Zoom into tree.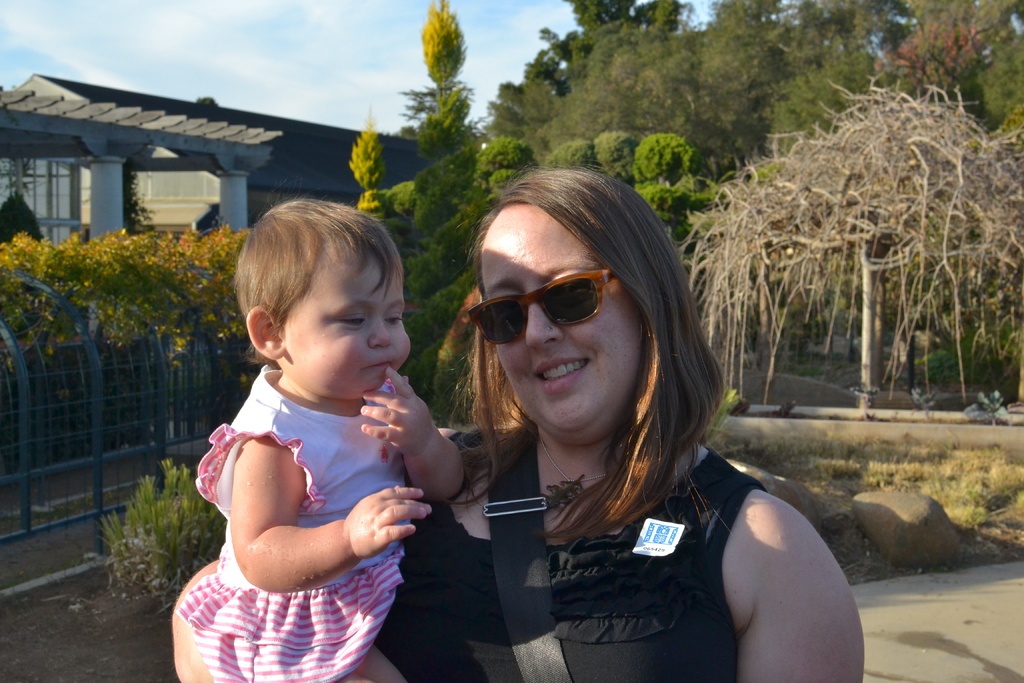
Zoom target: <bbox>876, 0, 1023, 123</bbox>.
